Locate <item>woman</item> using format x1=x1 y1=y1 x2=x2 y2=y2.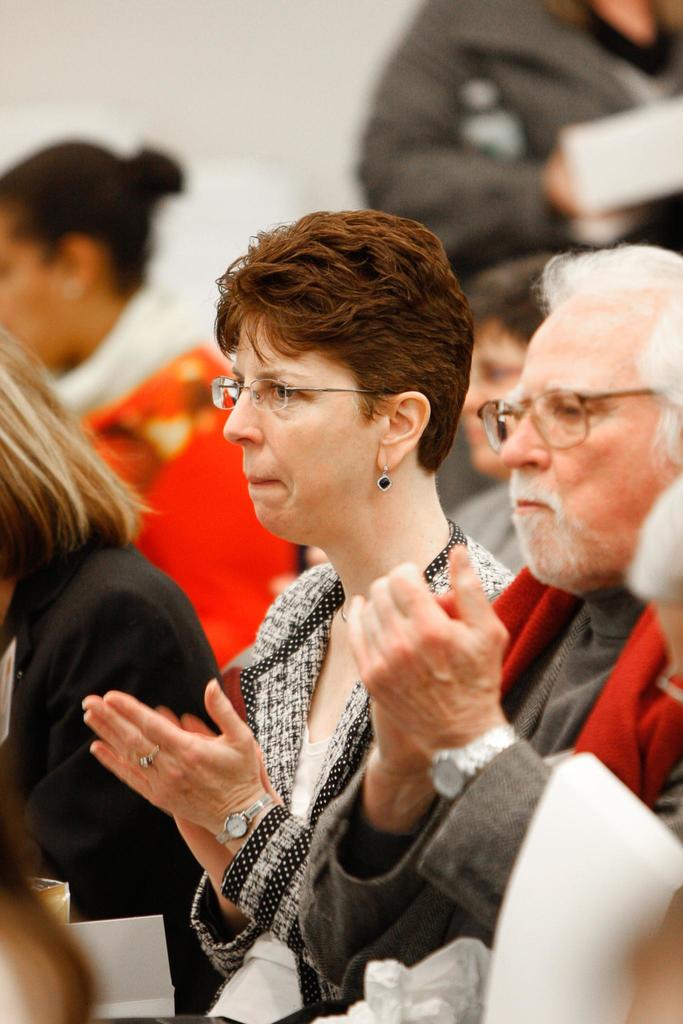
x1=0 y1=328 x2=242 y2=1009.
